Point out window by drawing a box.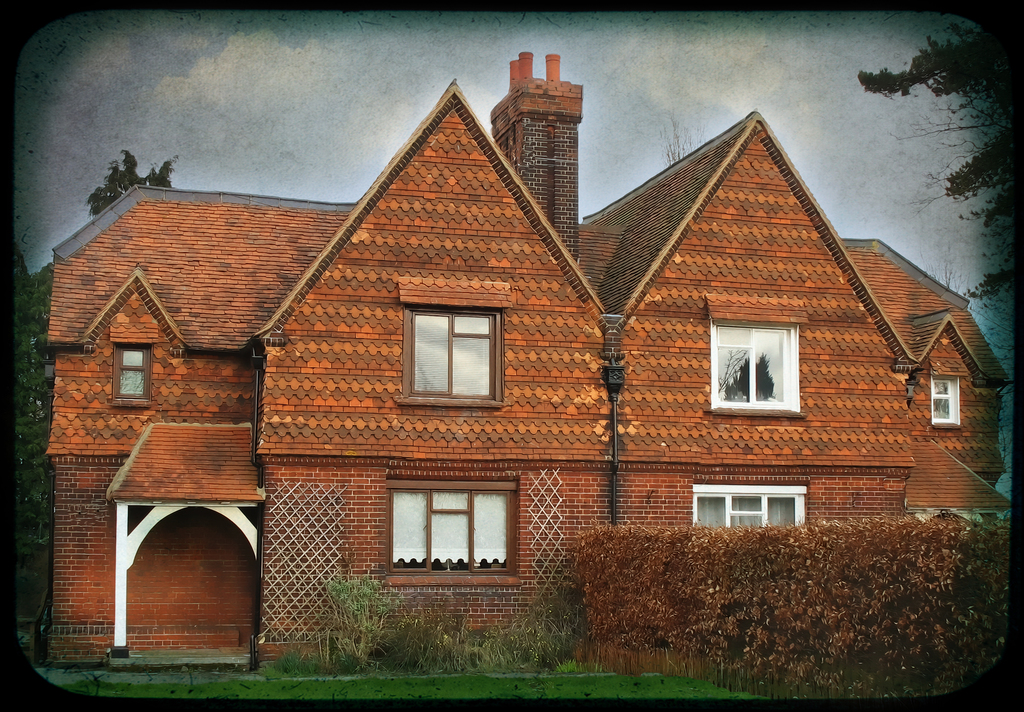
rect(692, 481, 808, 525).
